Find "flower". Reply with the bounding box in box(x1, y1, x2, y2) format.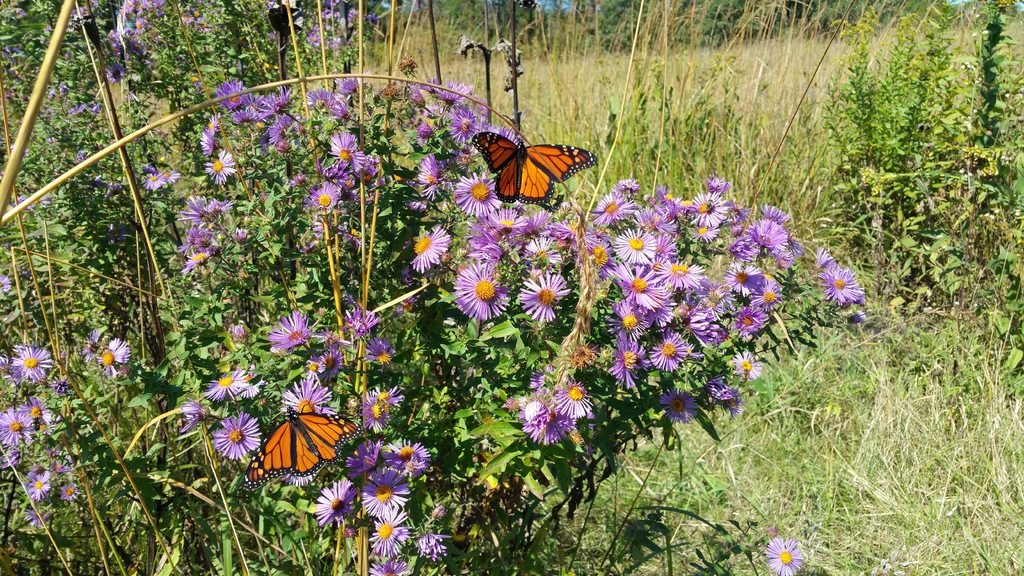
box(725, 349, 761, 378).
